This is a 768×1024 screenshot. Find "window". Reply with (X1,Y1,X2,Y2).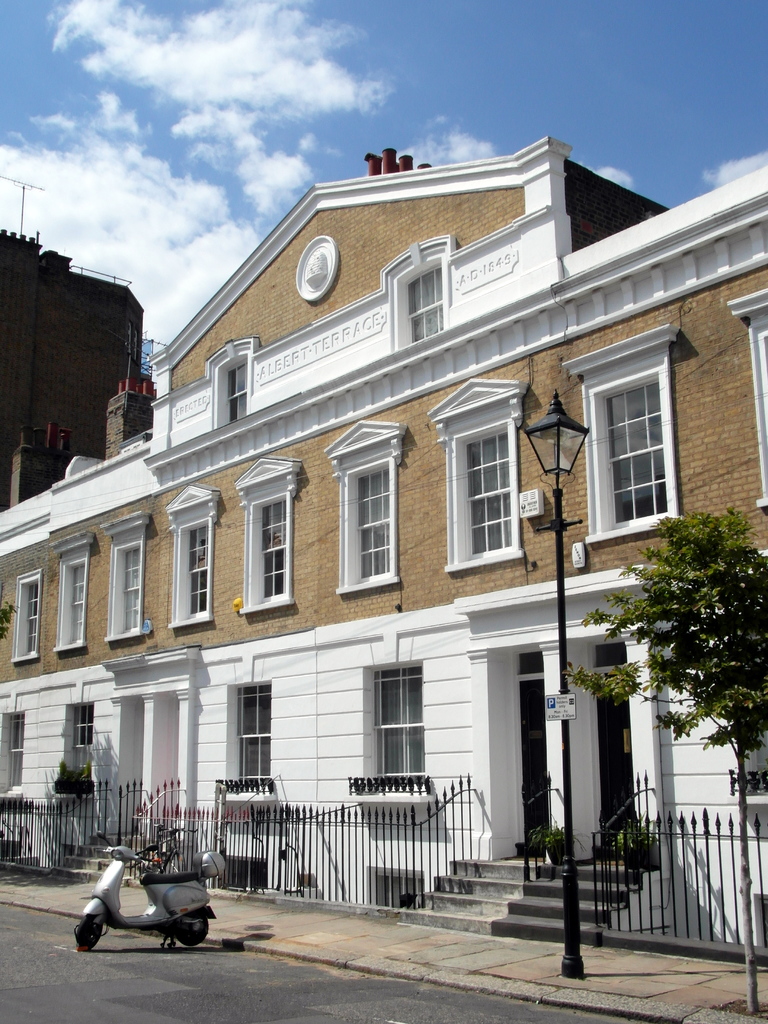
(60,699,100,788).
